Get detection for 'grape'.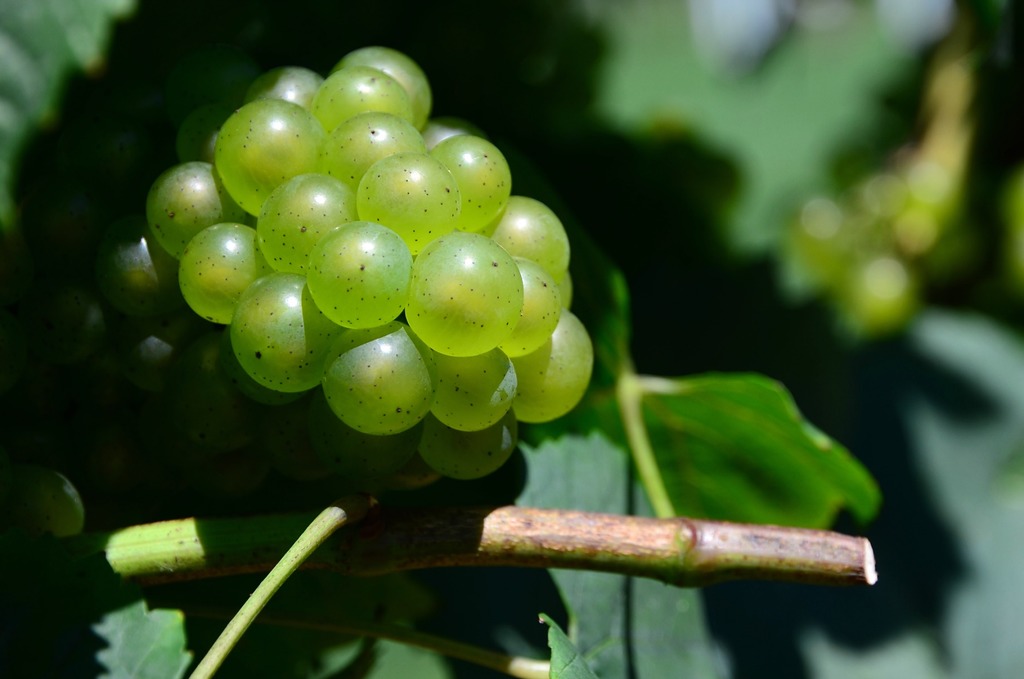
Detection: bbox=(26, 470, 89, 535).
